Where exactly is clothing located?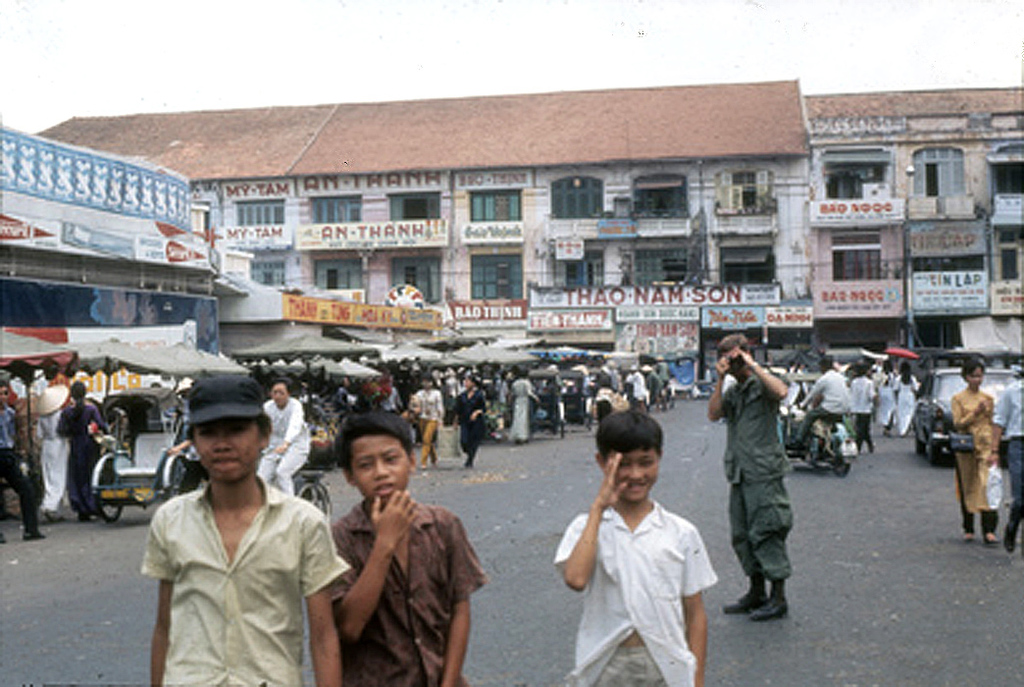
Its bounding box is [left=262, top=389, right=308, bottom=494].
